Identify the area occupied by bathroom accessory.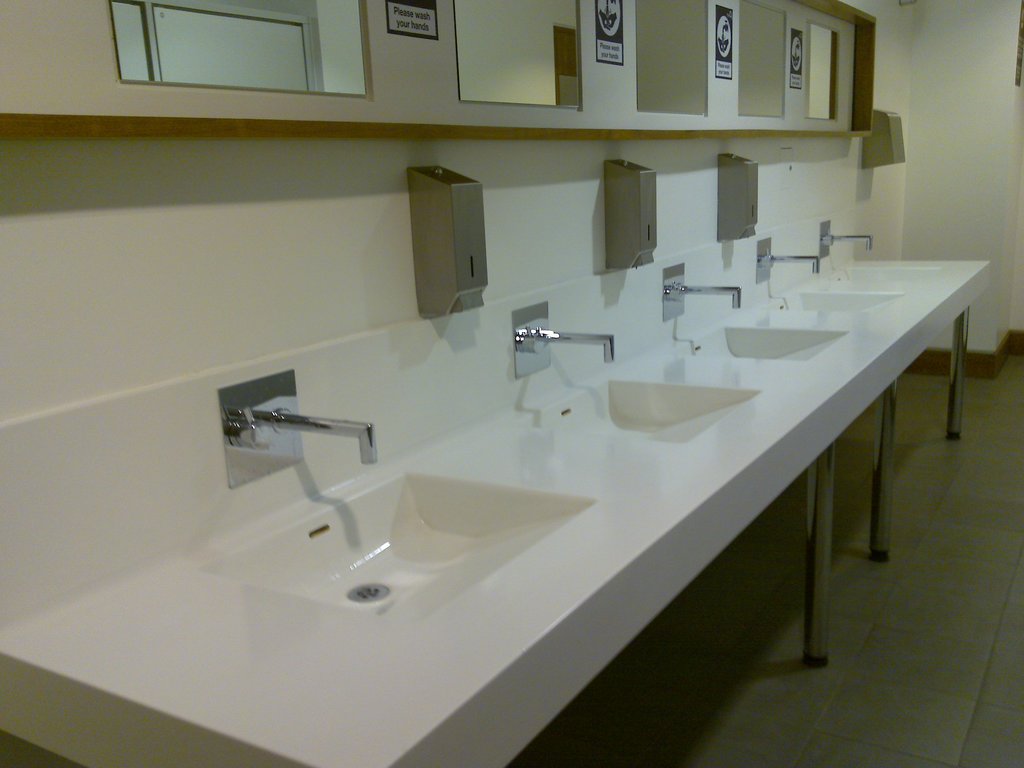
Area: left=408, top=162, right=486, bottom=318.
